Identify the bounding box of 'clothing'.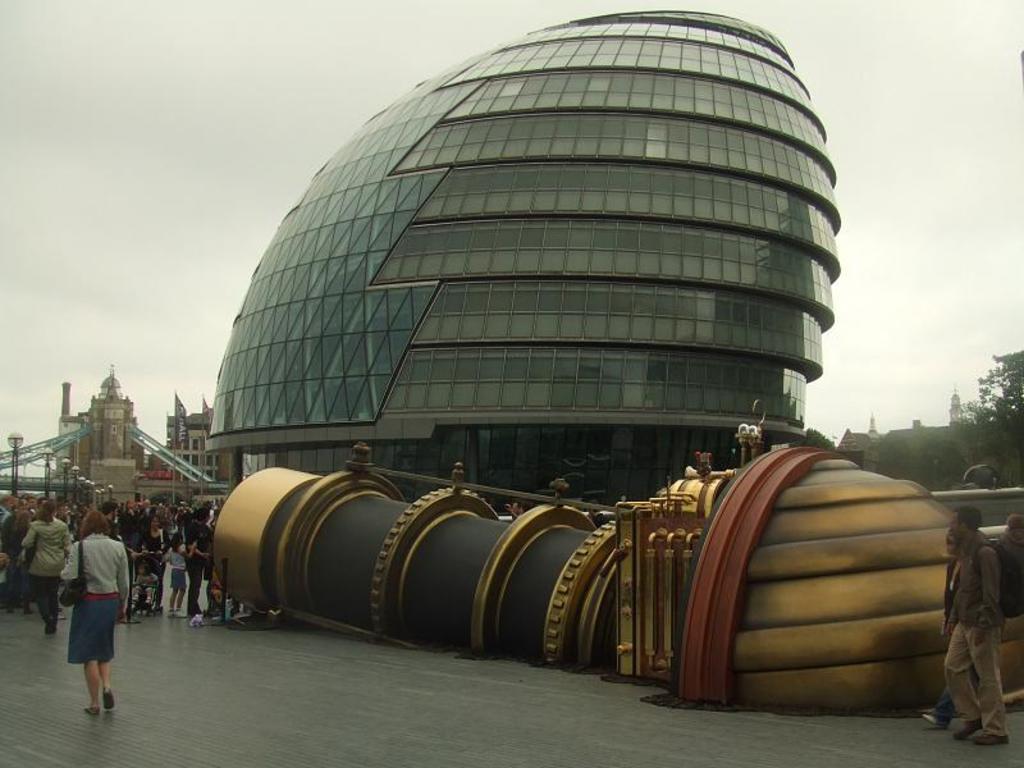
l=941, t=525, r=1012, b=735.
